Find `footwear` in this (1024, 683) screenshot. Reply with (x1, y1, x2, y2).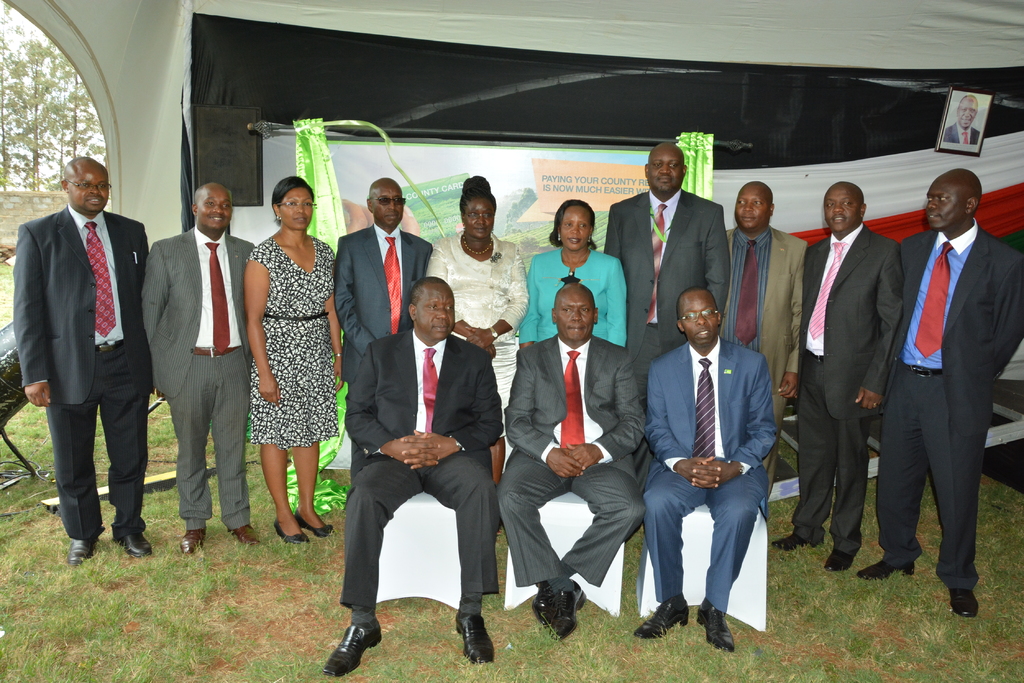
(176, 522, 206, 554).
